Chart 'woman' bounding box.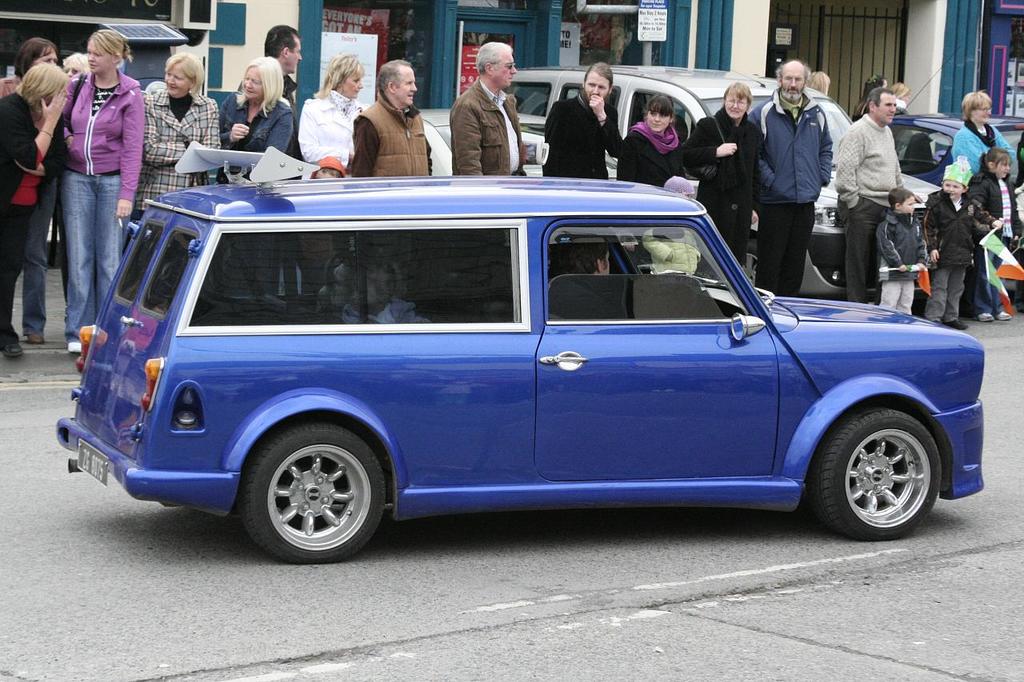
Charted: 0:54:60:362.
